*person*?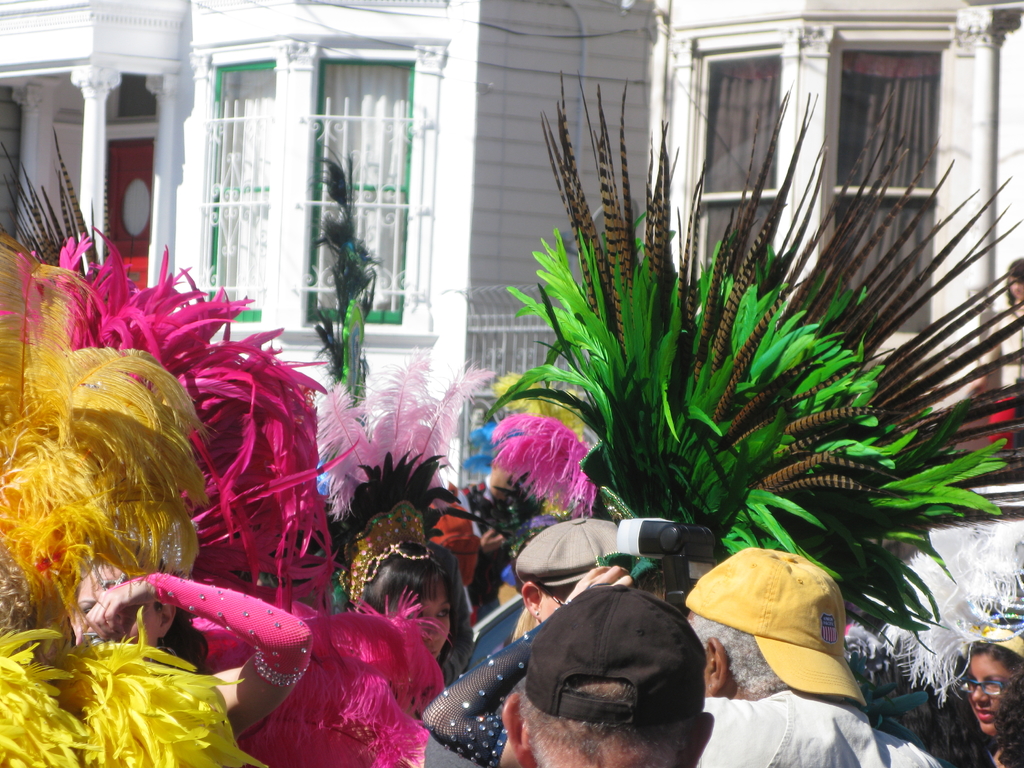
x1=413 y1=553 x2=700 y2=767
